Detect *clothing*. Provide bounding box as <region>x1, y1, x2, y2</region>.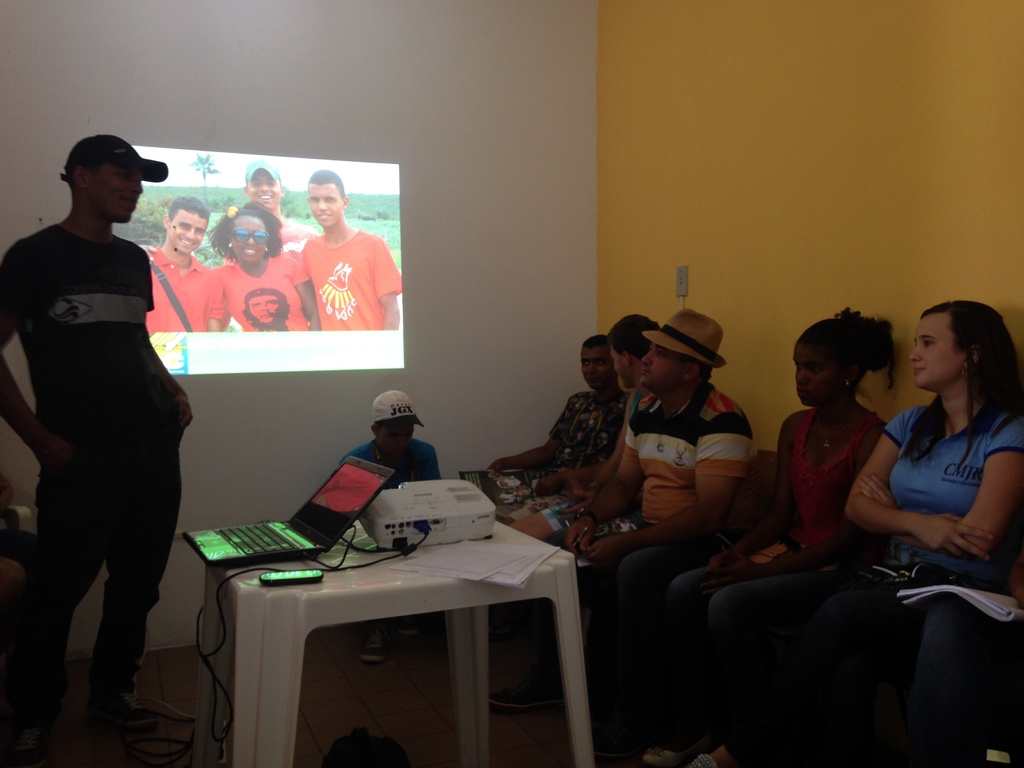
<region>278, 220, 323, 259</region>.
